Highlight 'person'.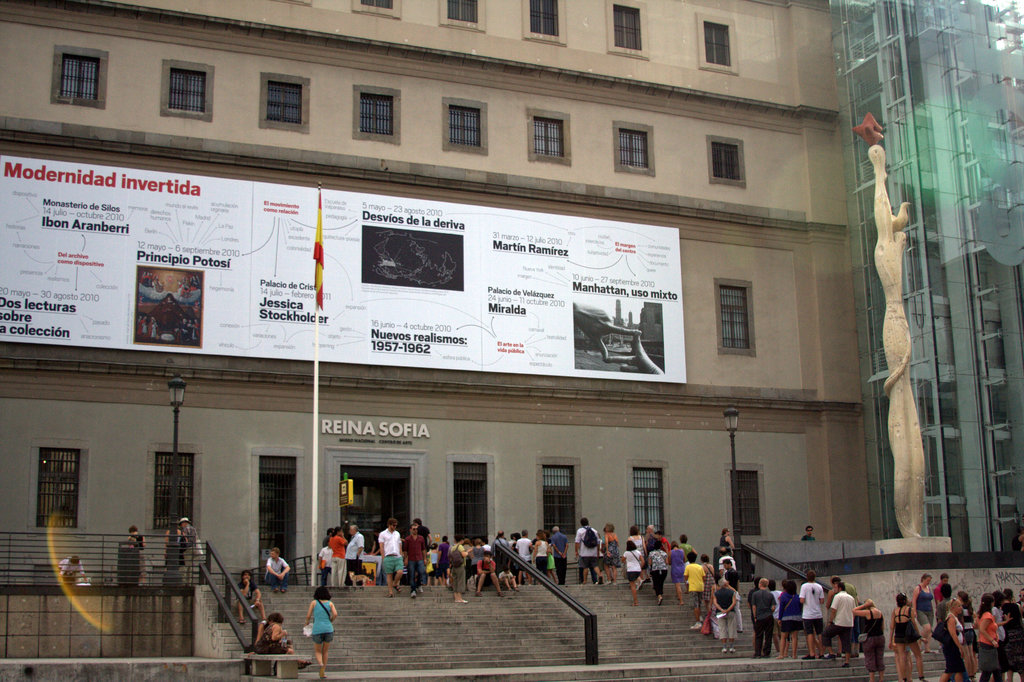
Highlighted region: x1=430 y1=541 x2=438 y2=585.
